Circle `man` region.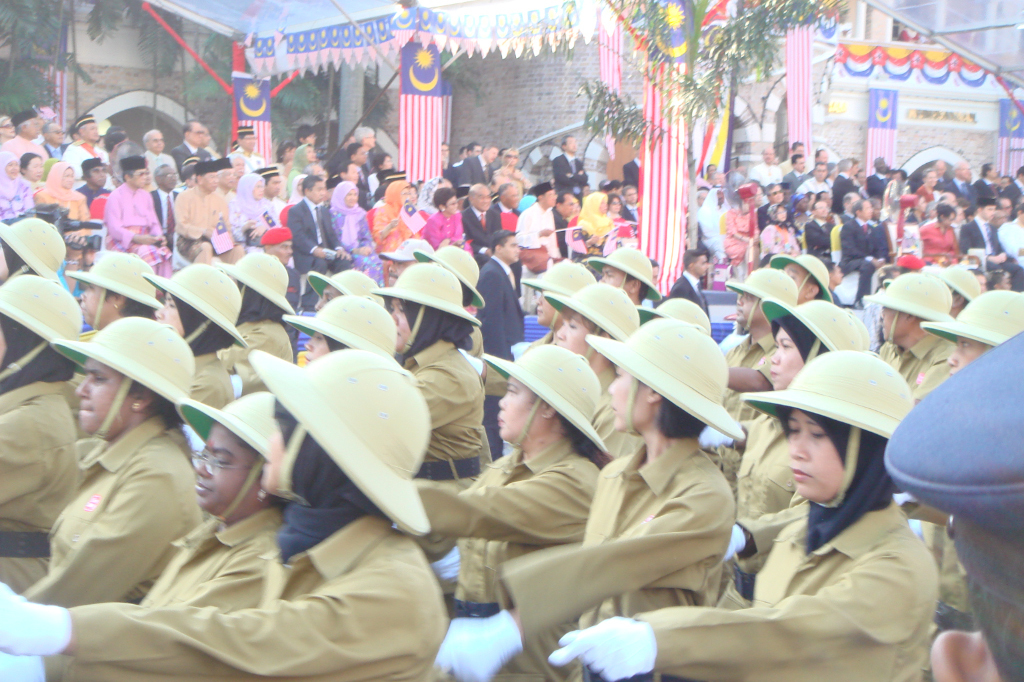
Region: [758, 181, 796, 230].
